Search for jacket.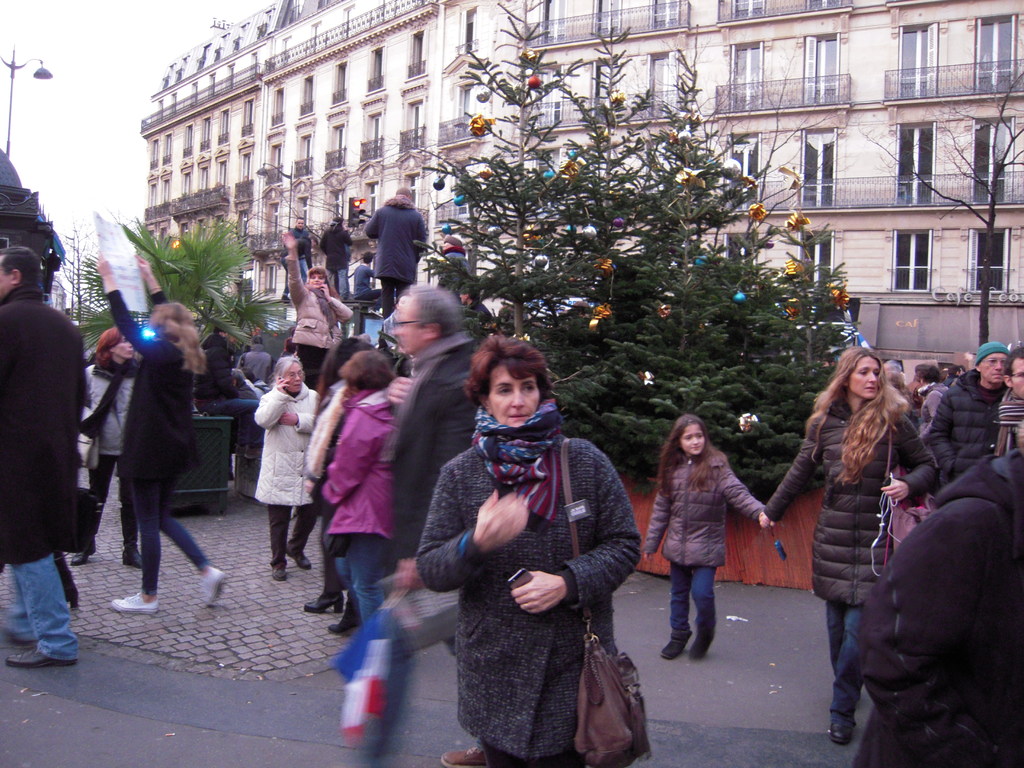
Found at [x1=766, y1=397, x2=945, y2=604].
